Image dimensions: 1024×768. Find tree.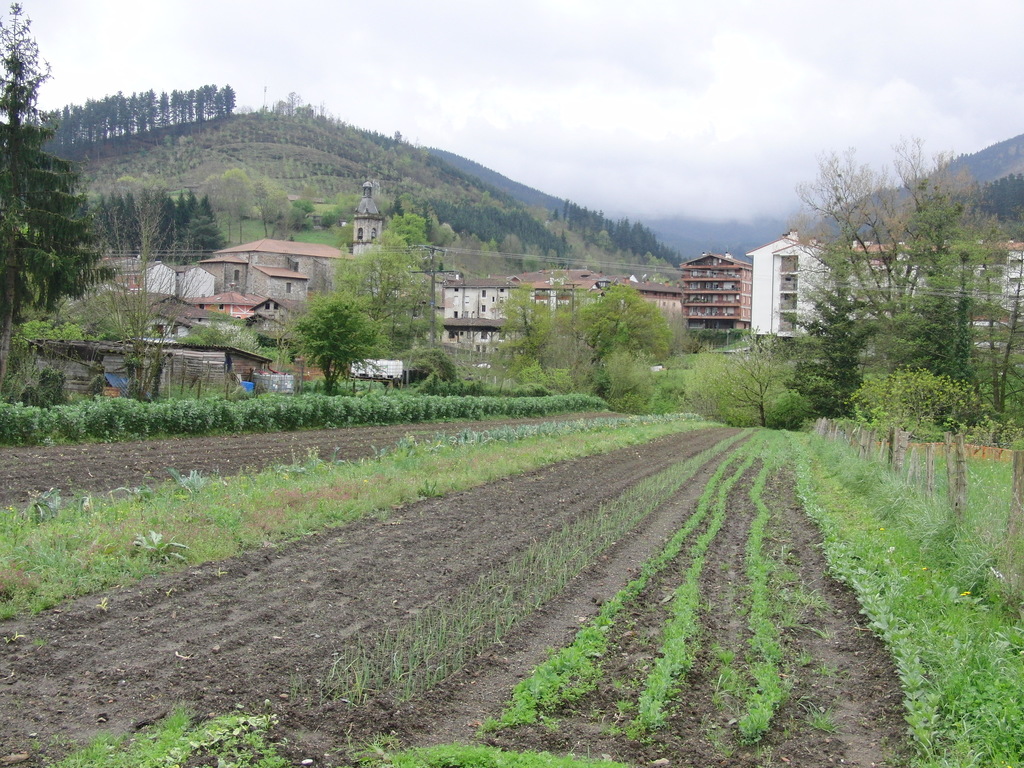
l=0, t=0, r=109, b=349.
